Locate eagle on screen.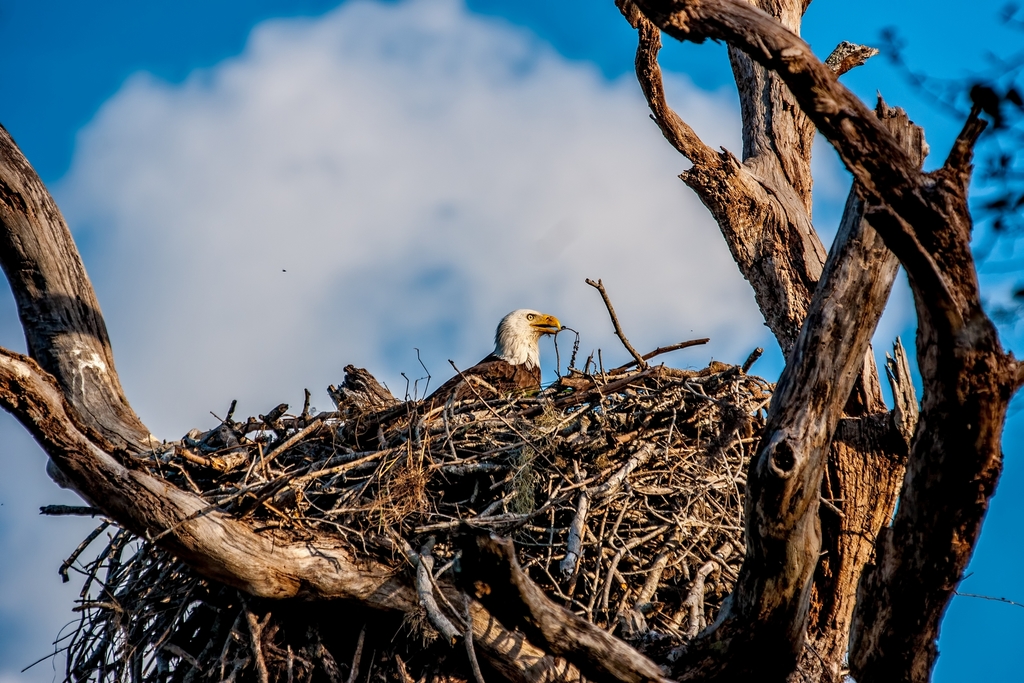
On screen at <box>415,310,559,406</box>.
